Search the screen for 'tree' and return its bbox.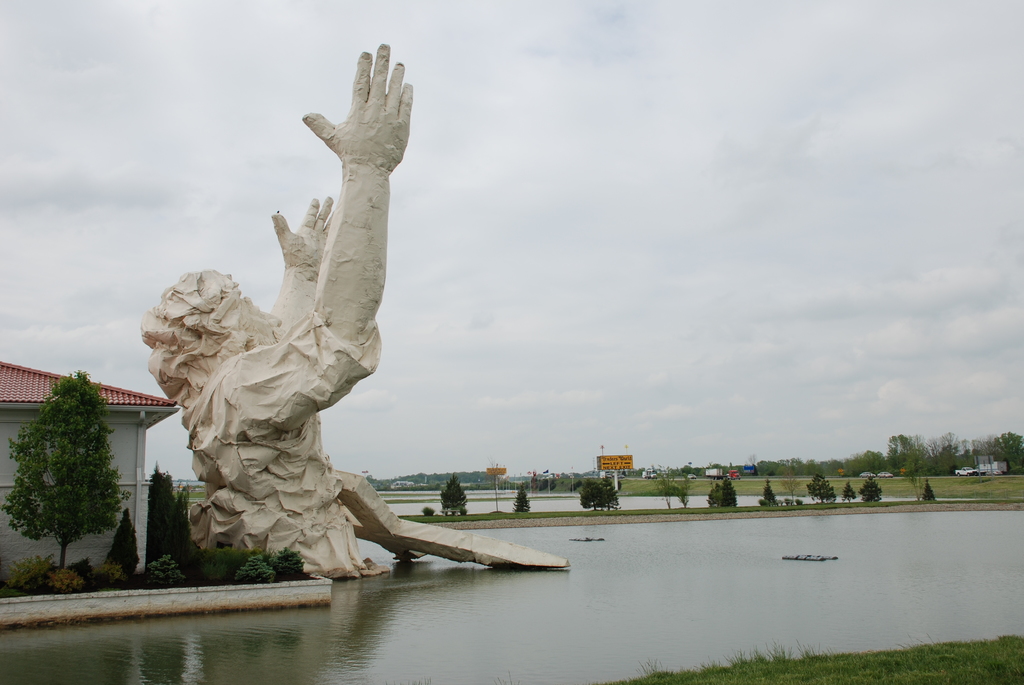
Found: [511,483,532,510].
